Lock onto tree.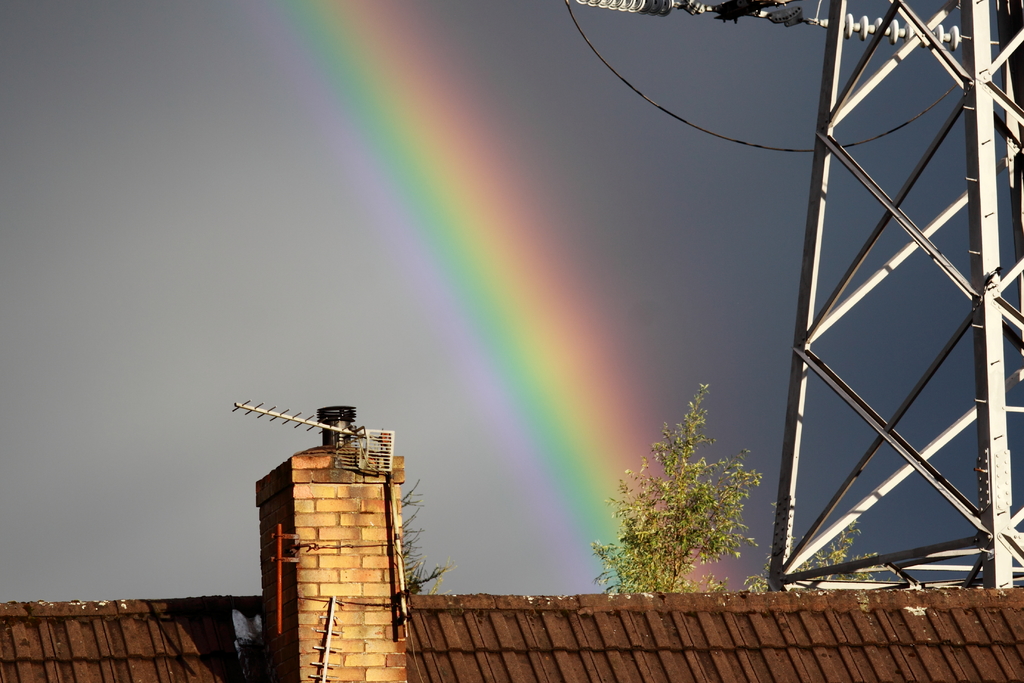
Locked: (610, 383, 765, 602).
